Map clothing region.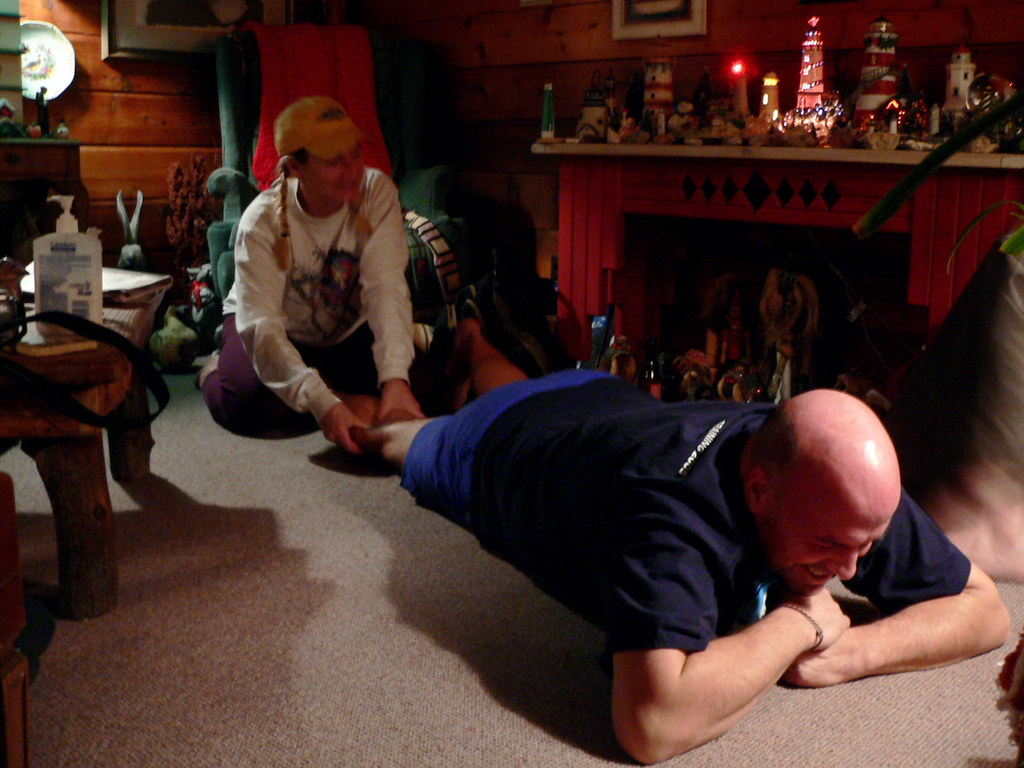
Mapped to x1=398 y1=367 x2=975 y2=653.
